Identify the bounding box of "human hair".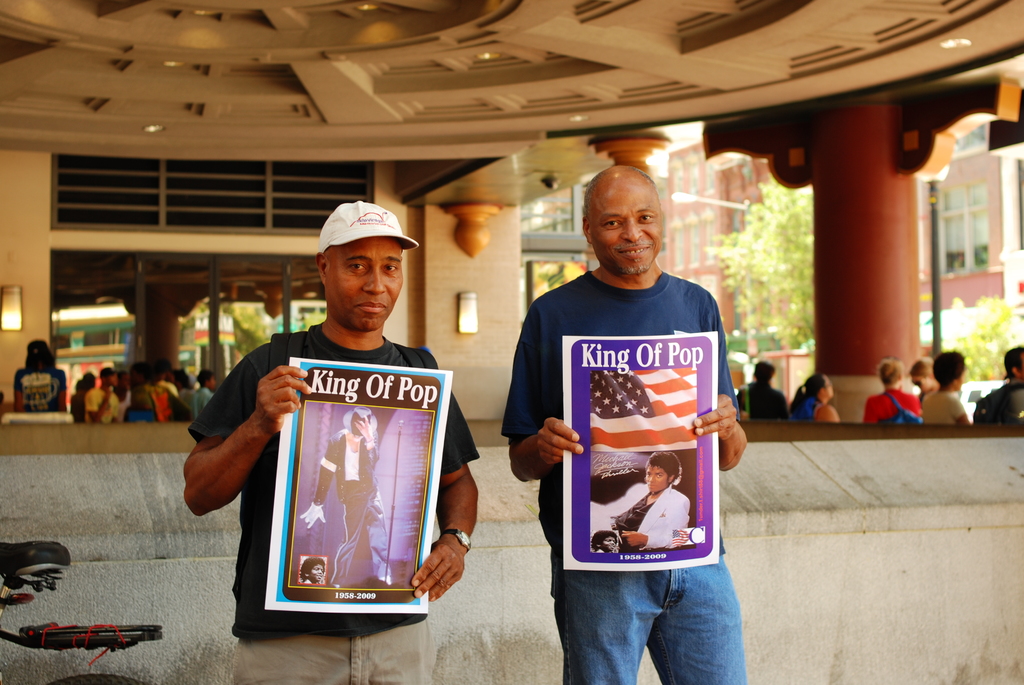
crop(875, 357, 902, 385).
